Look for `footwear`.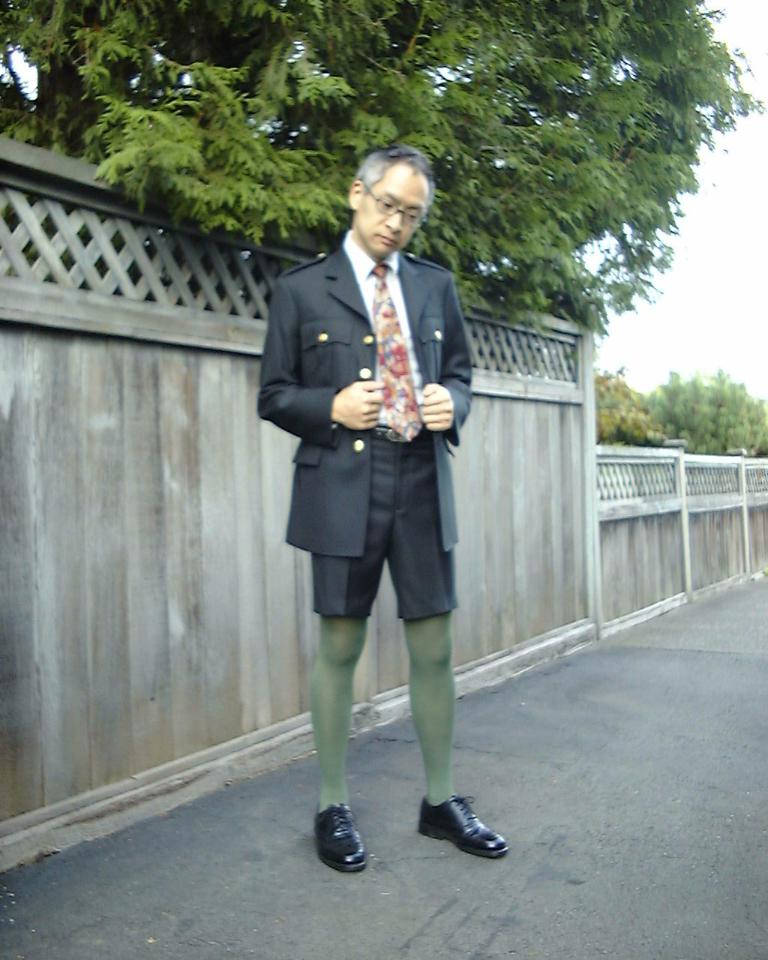
Found: detection(316, 802, 369, 869).
